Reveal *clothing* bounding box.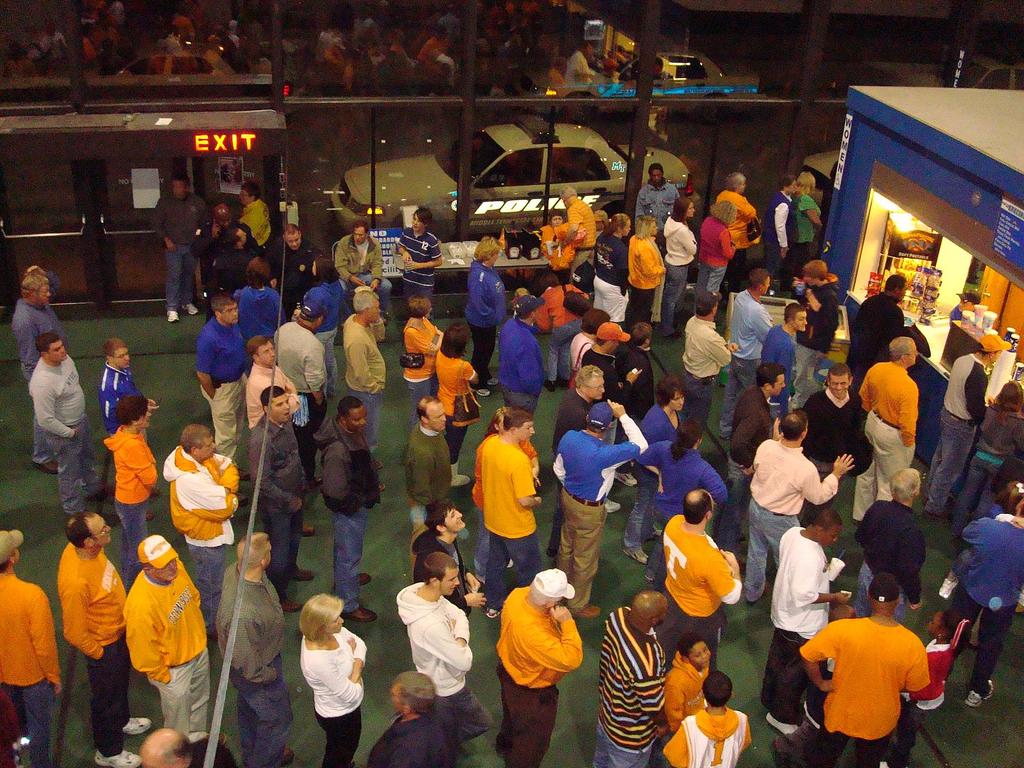
Revealed: rect(370, 712, 454, 765).
